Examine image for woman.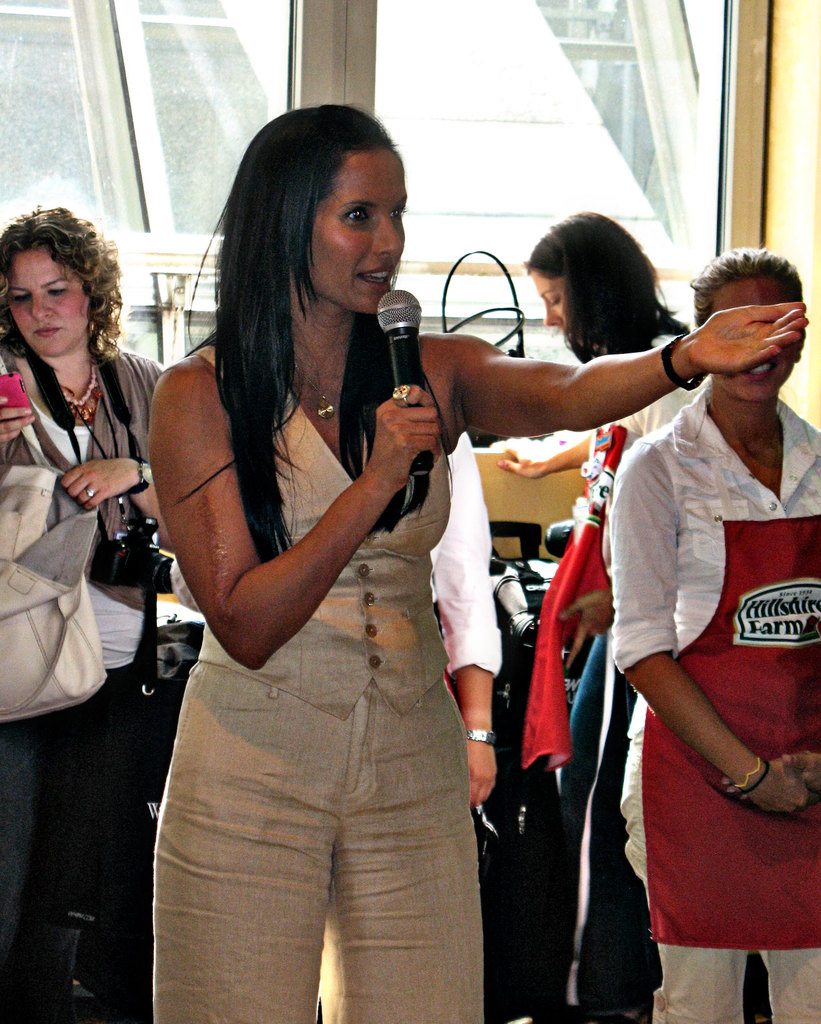
Examination result: (x1=140, y1=99, x2=807, y2=1023).
